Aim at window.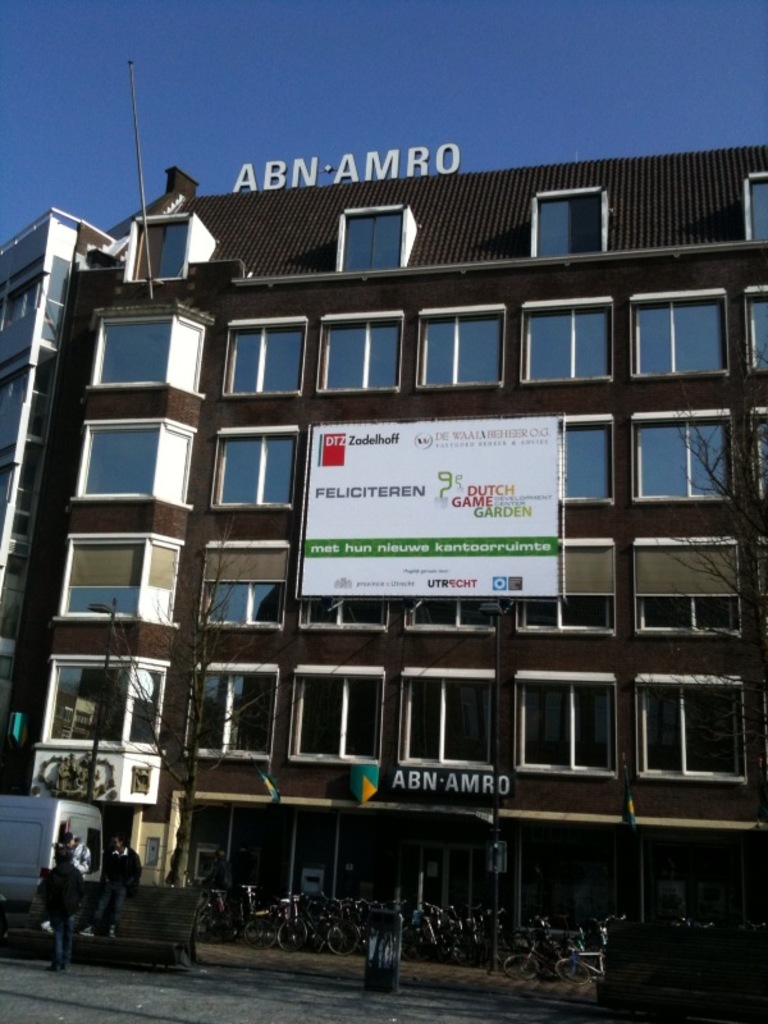
Aimed at <region>513, 531, 618, 635</region>.
